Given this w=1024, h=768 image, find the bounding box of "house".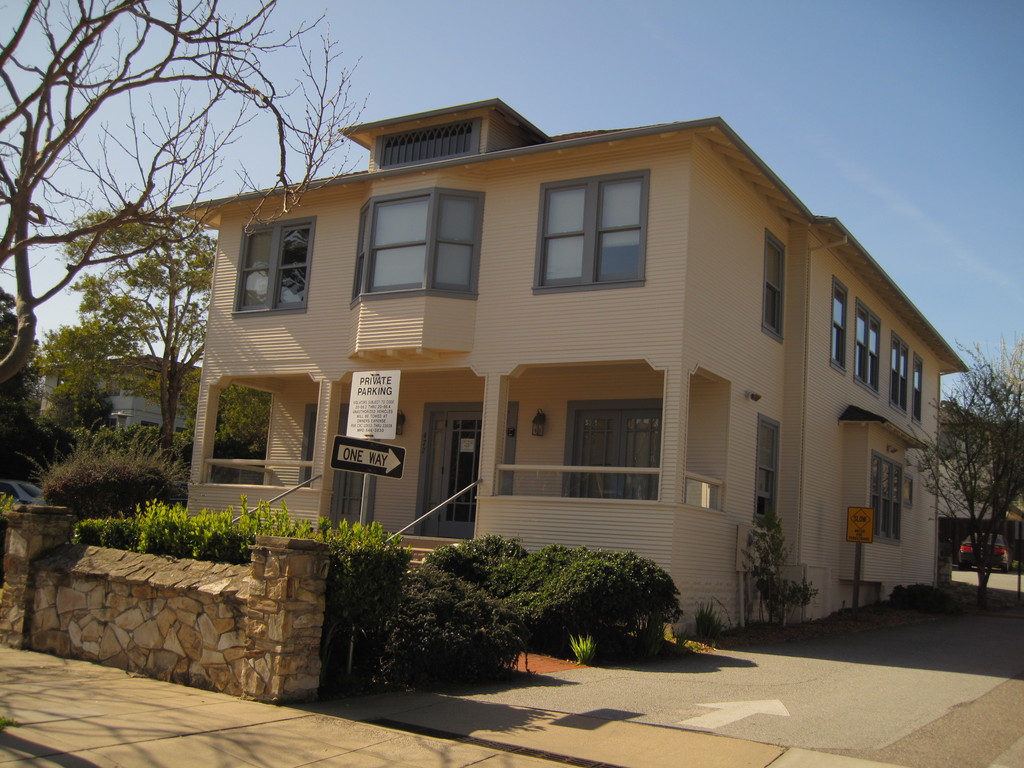
region(165, 99, 968, 632).
